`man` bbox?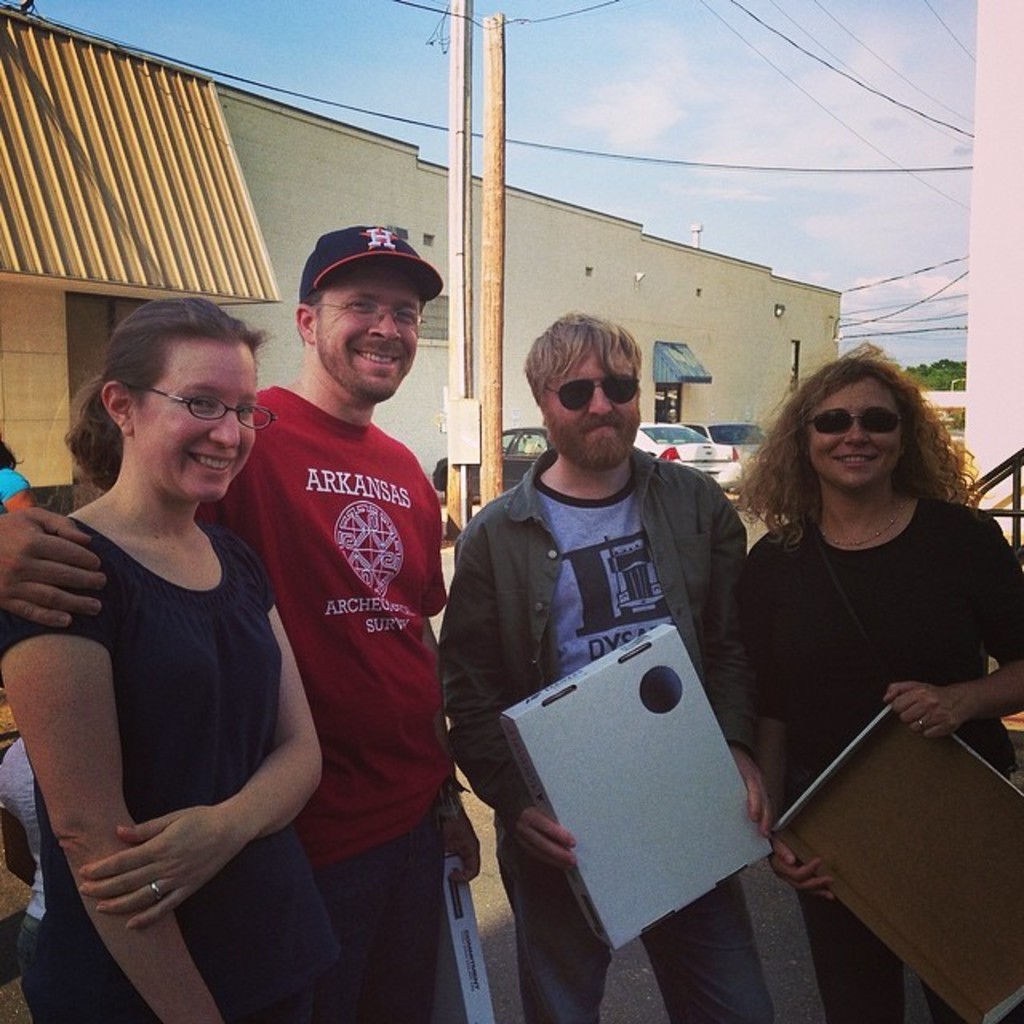
BBox(0, 226, 482, 1022)
